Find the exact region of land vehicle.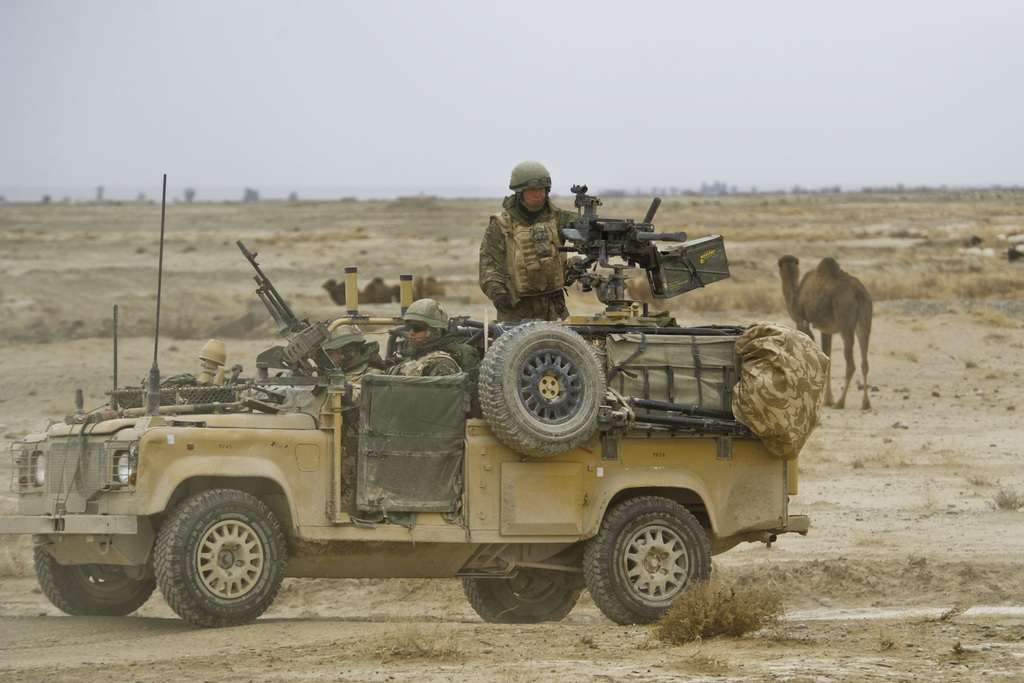
Exact region: locate(0, 175, 811, 624).
